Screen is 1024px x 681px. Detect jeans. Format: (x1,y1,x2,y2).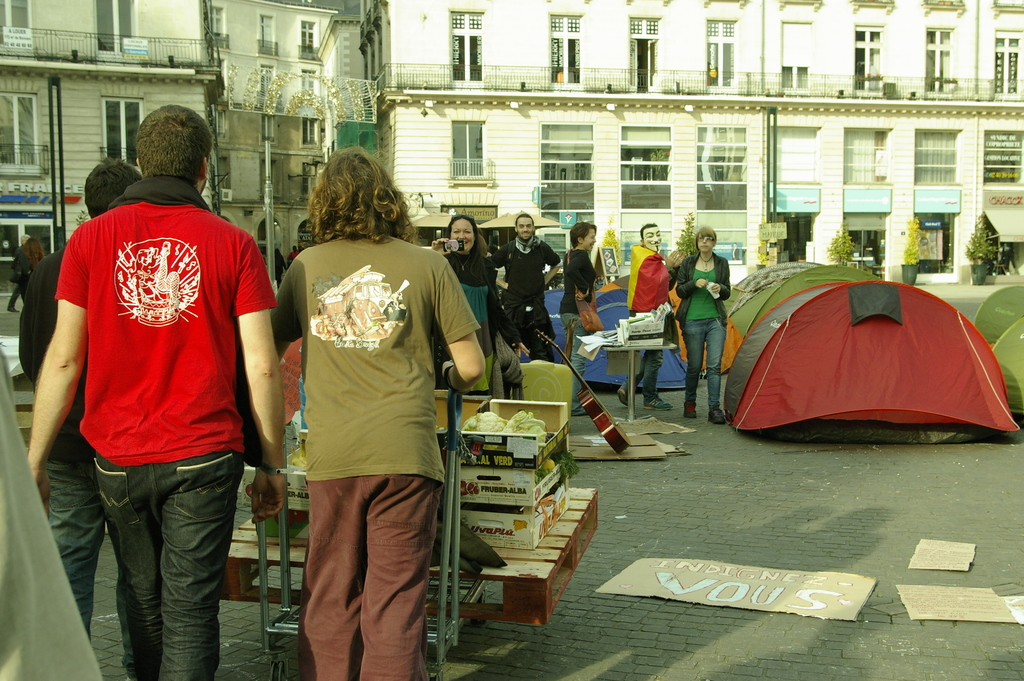
(70,451,235,670).
